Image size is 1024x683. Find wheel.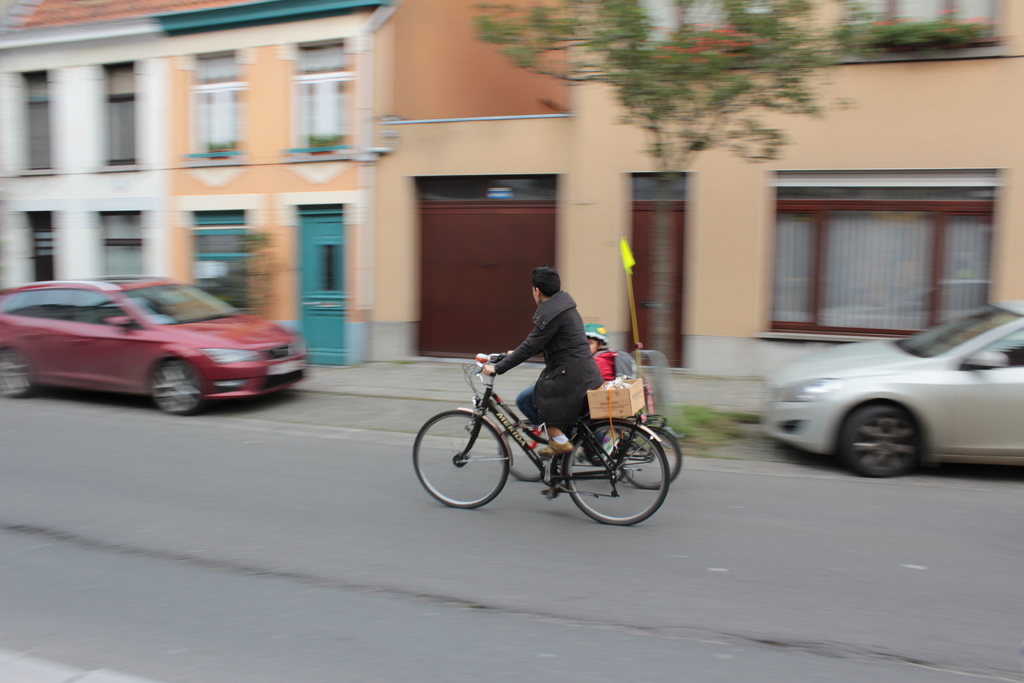
bbox=[620, 428, 684, 489].
